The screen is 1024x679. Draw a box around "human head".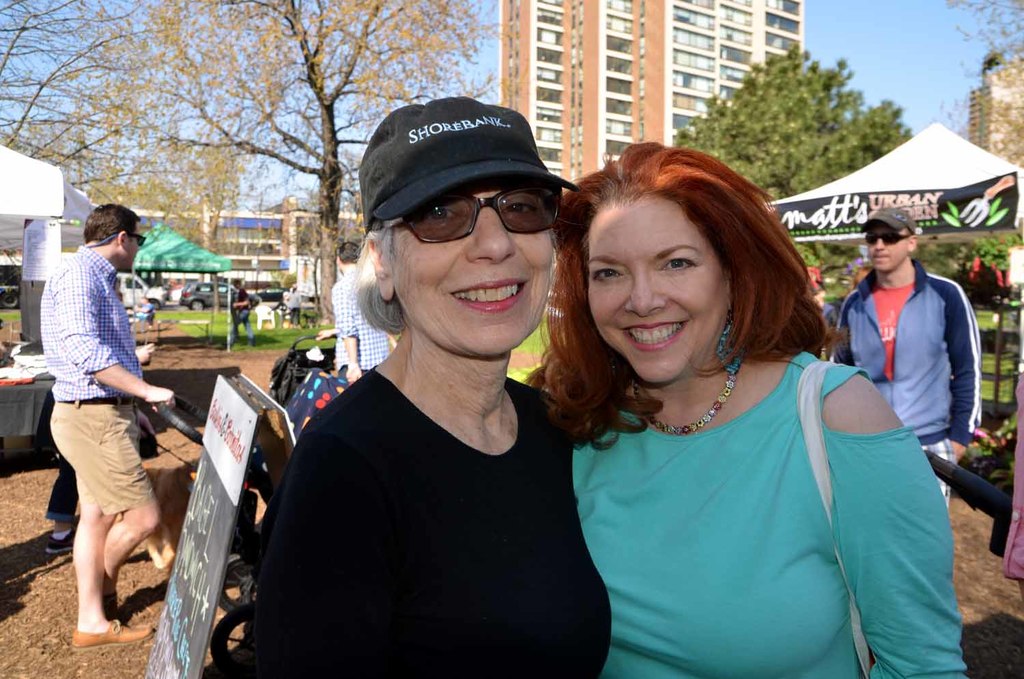
580:147:795:360.
